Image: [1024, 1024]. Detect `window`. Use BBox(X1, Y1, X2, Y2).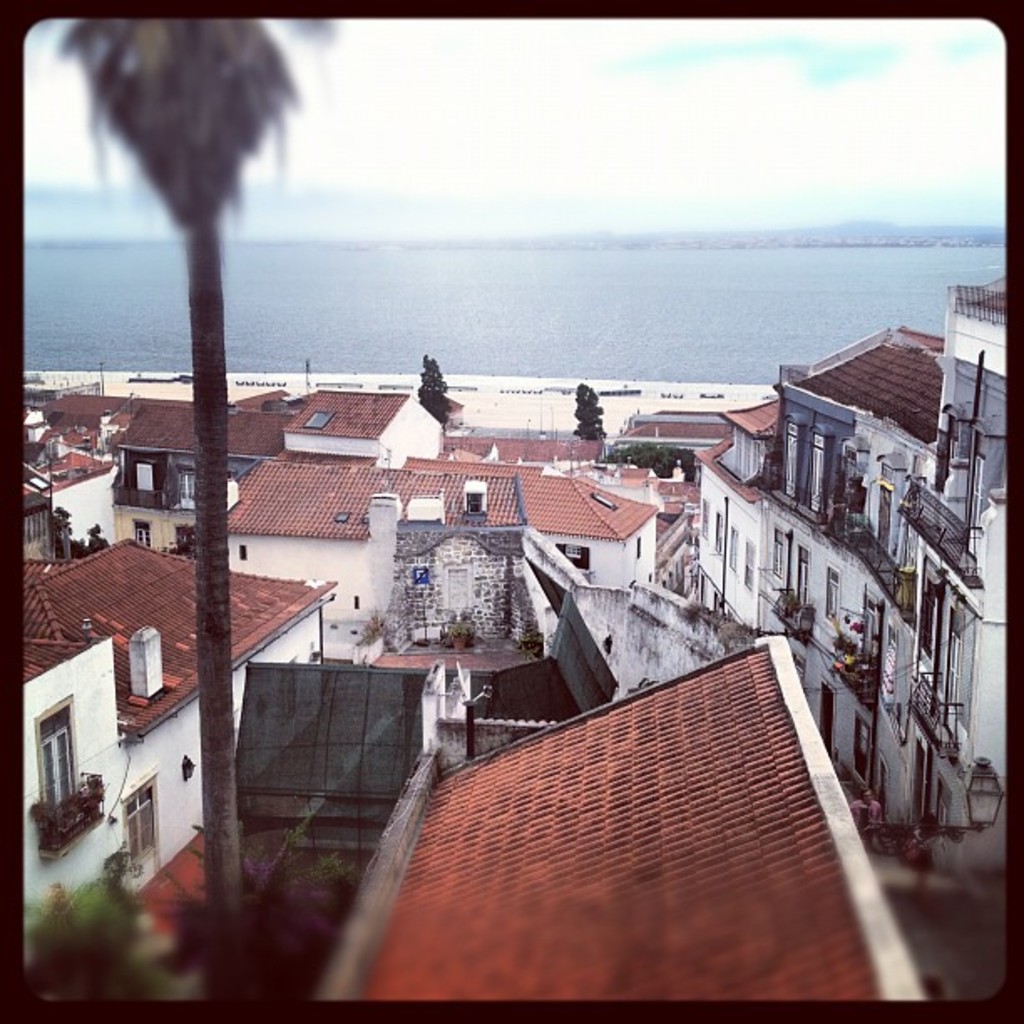
BBox(22, 653, 92, 835).
